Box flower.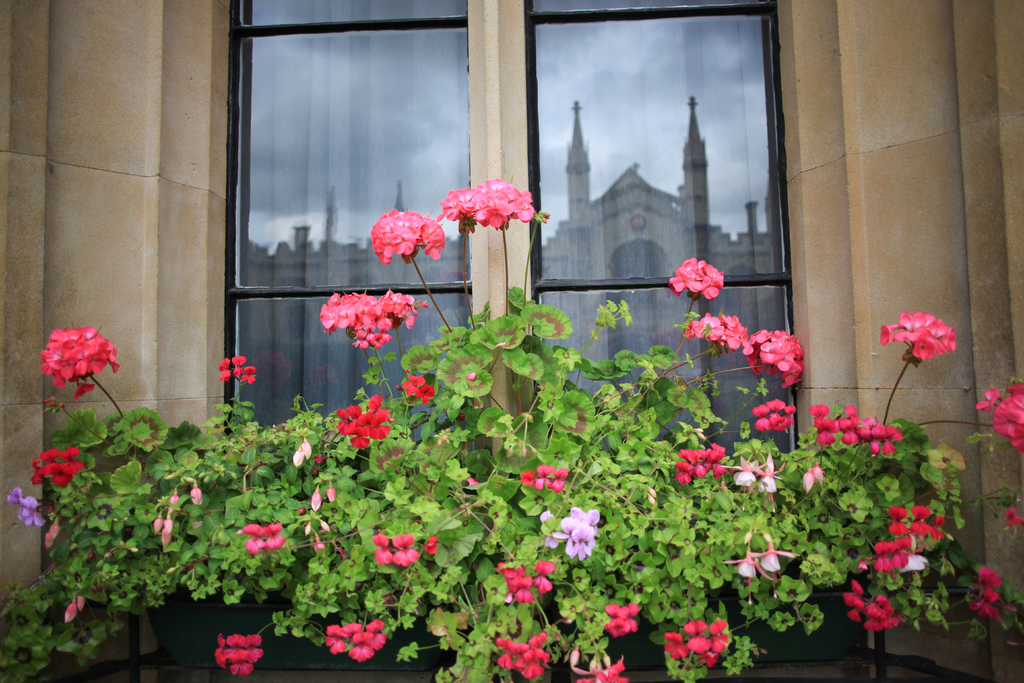
874, 532, 927, 574.
